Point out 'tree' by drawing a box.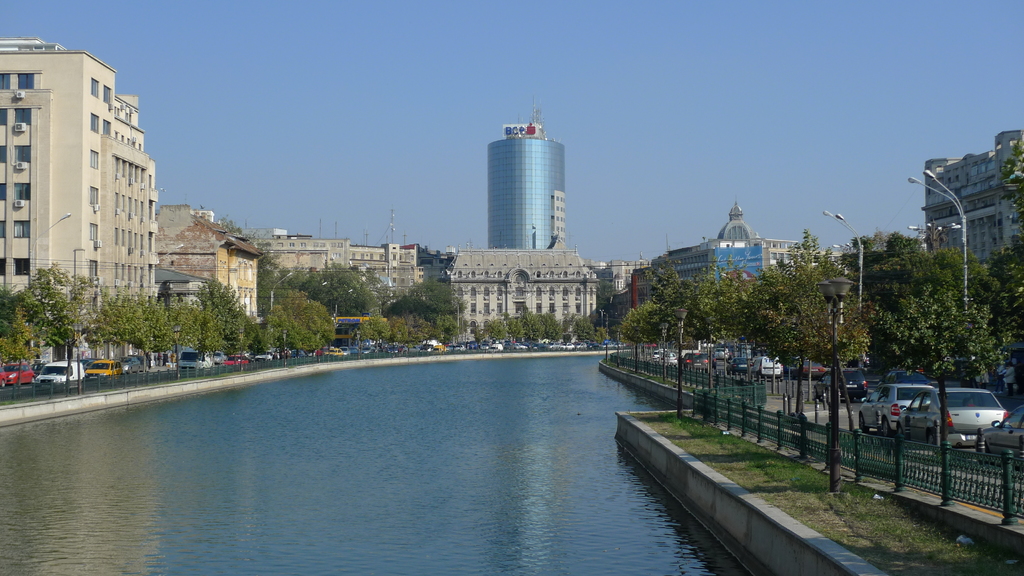
299, 261, 371, 346.
